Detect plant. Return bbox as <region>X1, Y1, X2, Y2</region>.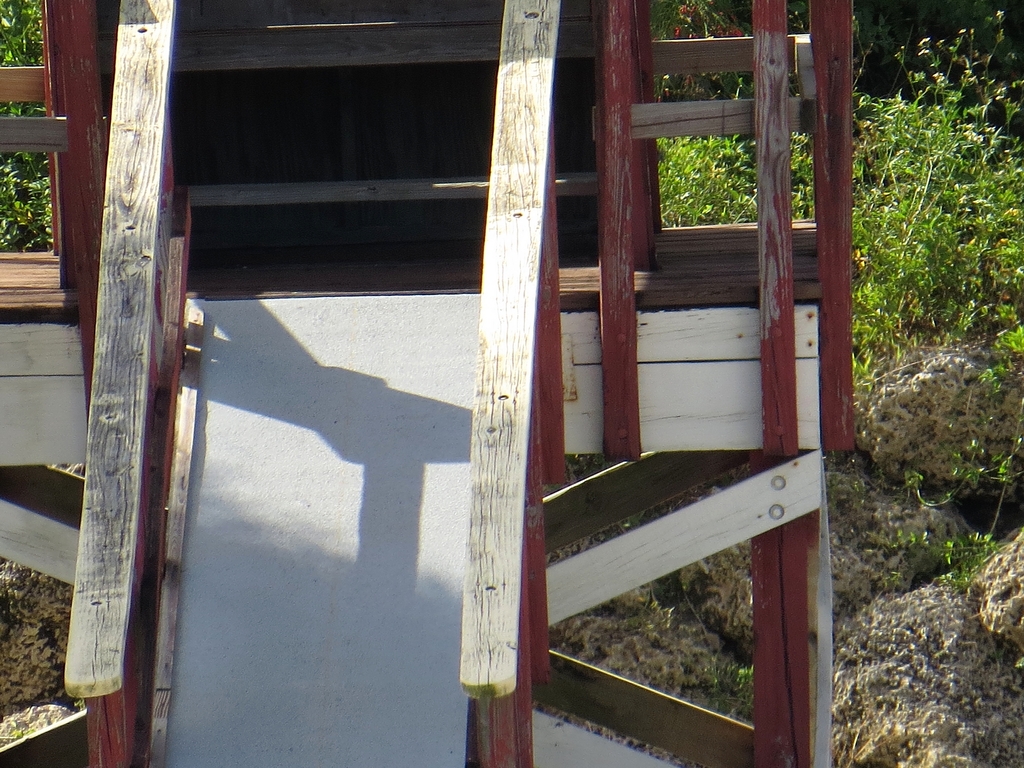
<region>611, 584, 666, 636</region>.
